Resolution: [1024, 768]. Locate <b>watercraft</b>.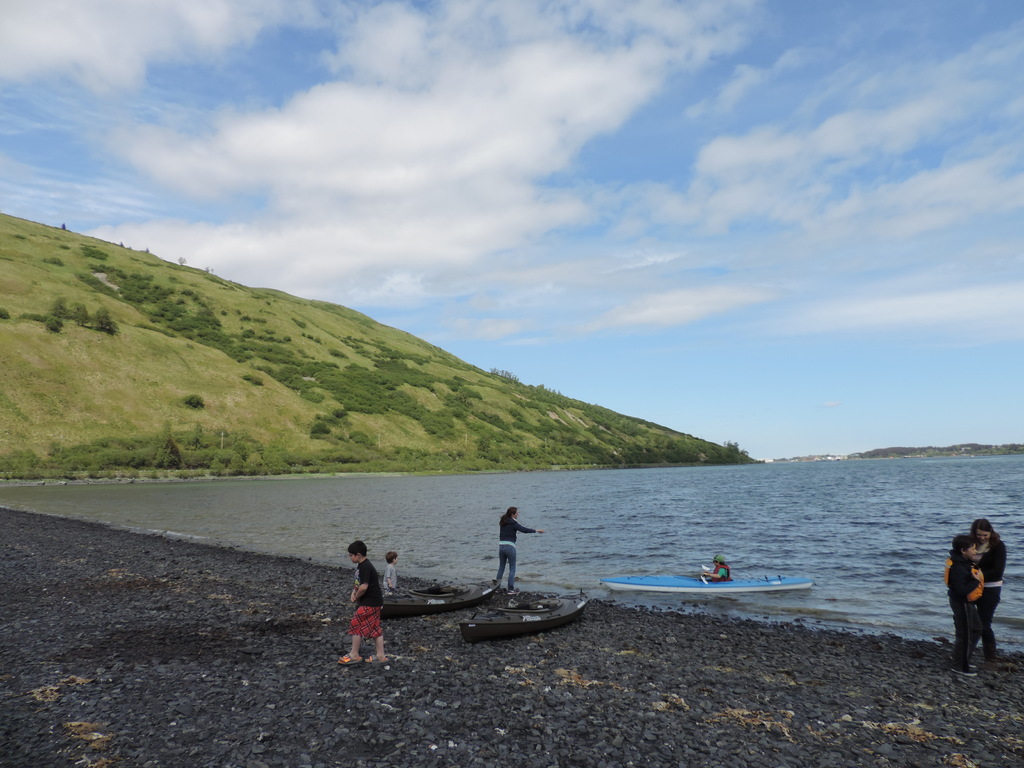
Rect(462, 597, 591, 643).
